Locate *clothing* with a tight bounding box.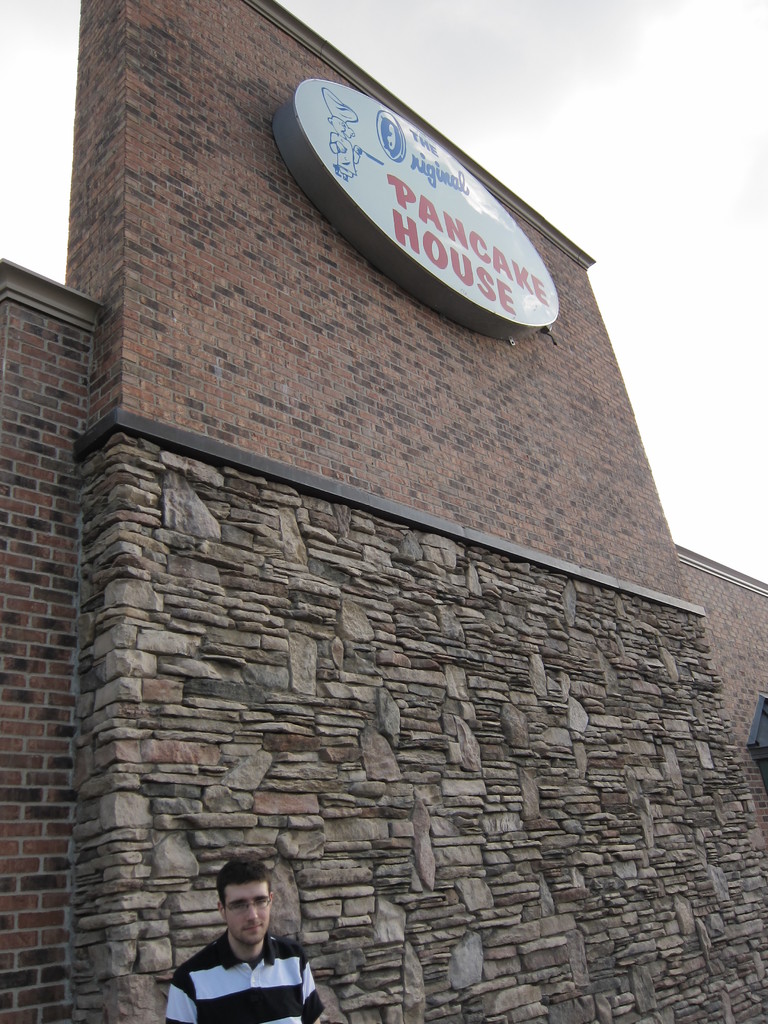
left=152, top=934, right=323, bottom=1011.
